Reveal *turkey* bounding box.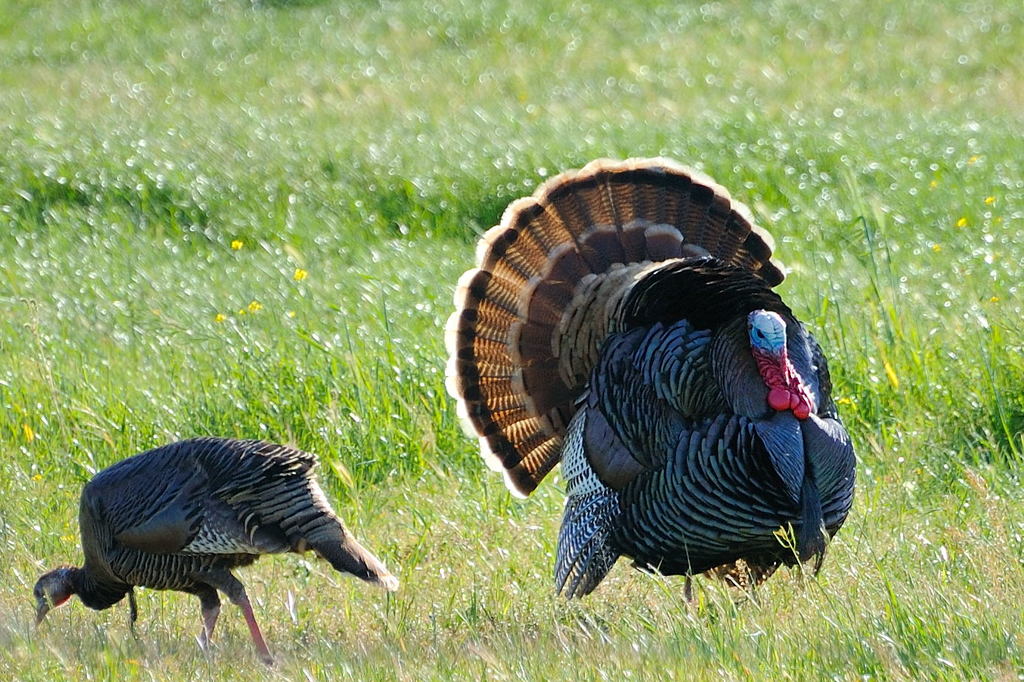
Revealed: [446,153,859,614].
